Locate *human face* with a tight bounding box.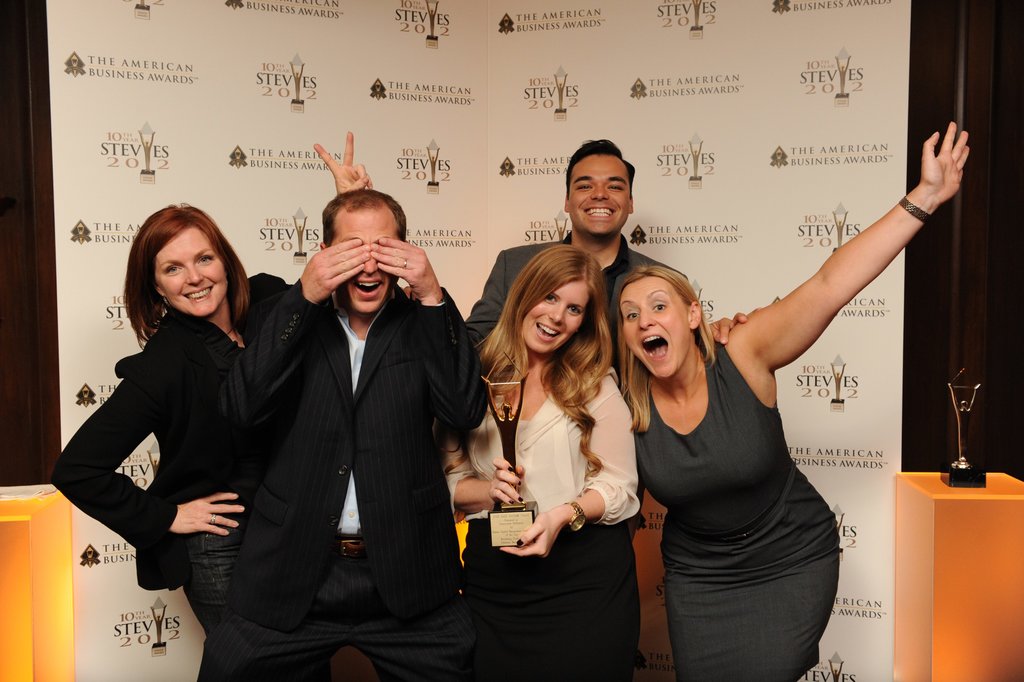
163 234 224 312.
